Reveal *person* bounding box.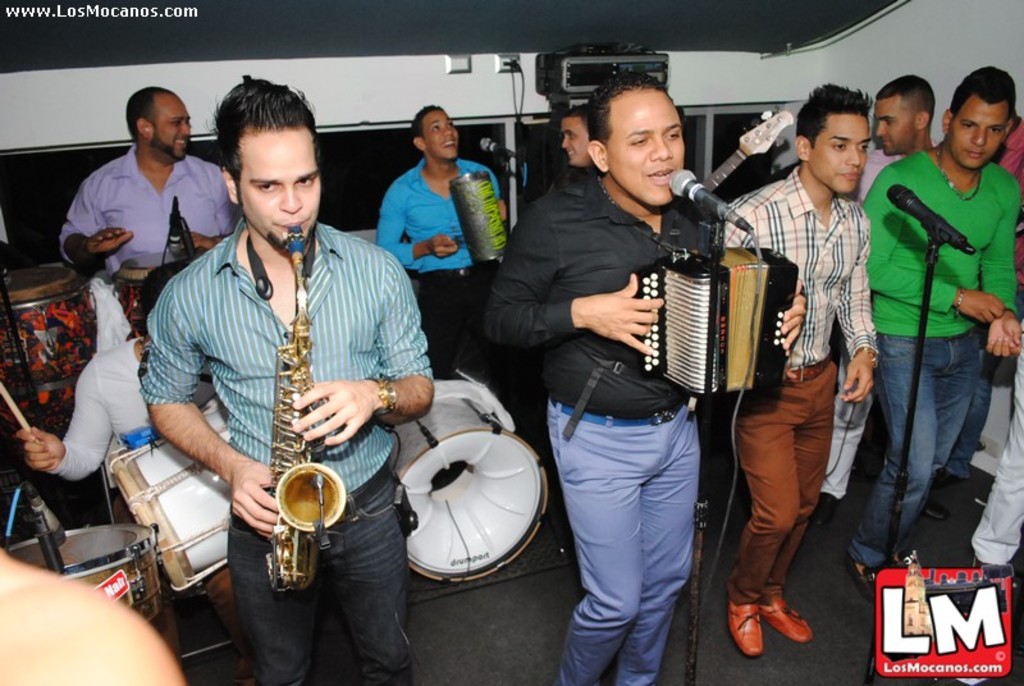
Revealed: BBox(859, 68, 1018, 589).
